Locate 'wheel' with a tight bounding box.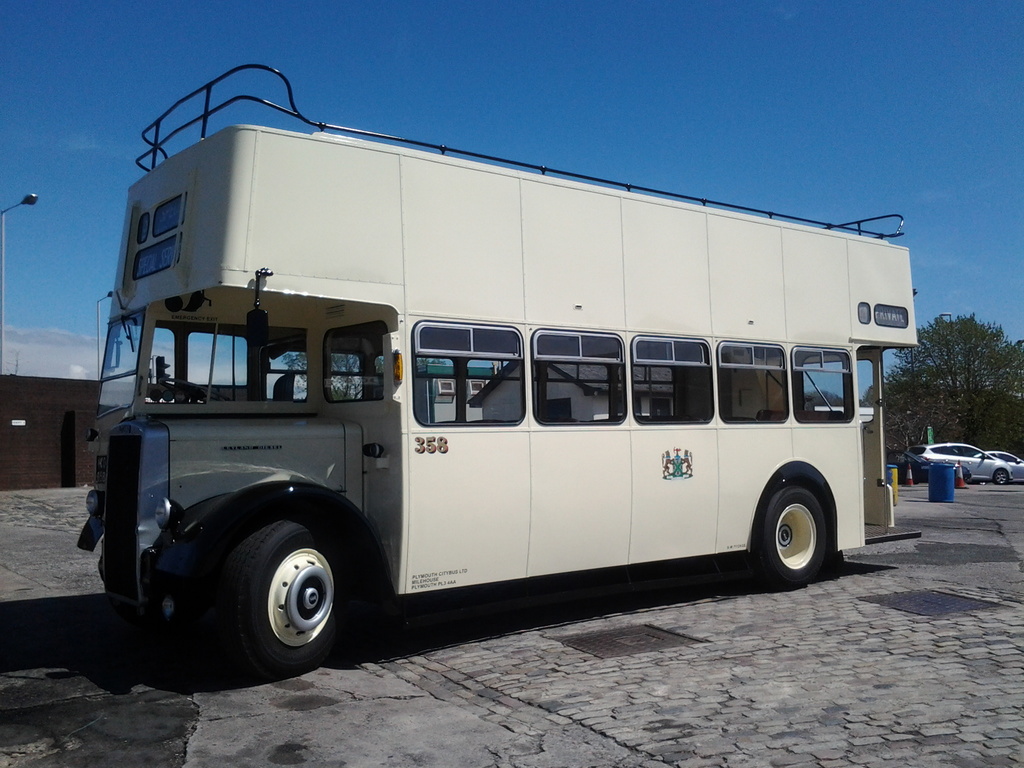
218,517,353,673.
